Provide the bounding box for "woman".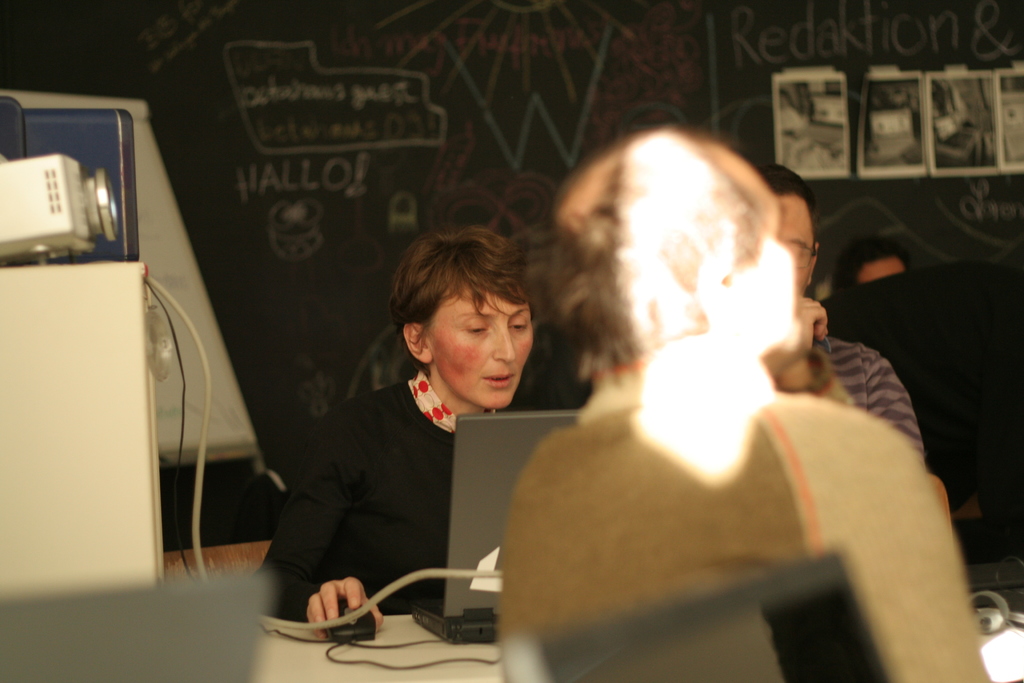
[left=275, top=229, right=578, bottom=649].
